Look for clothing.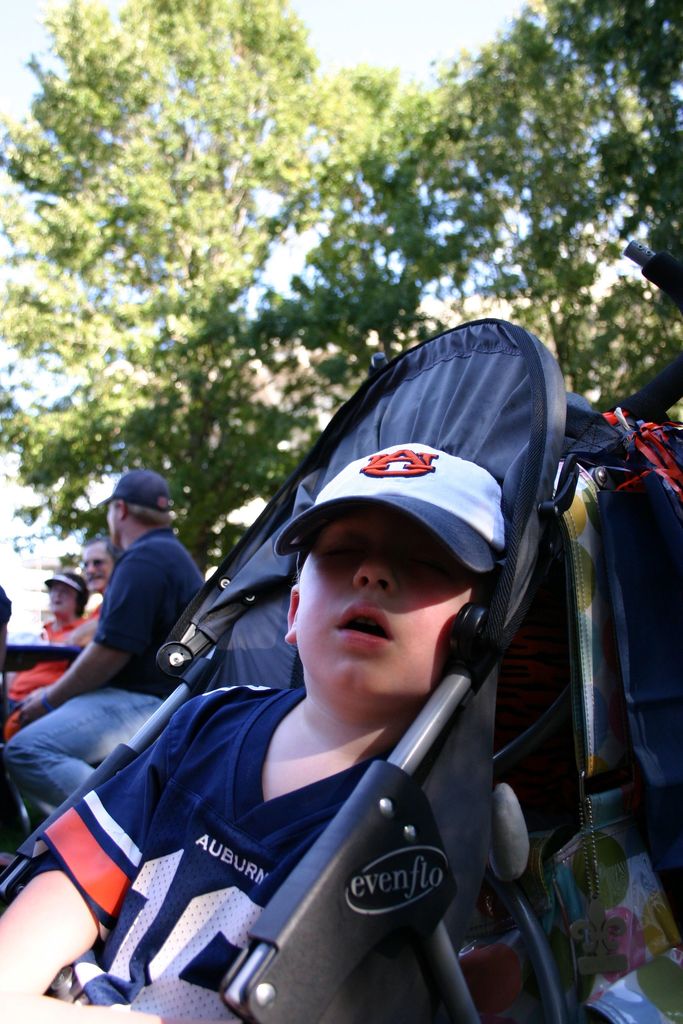
Found: l=0, t=533, r=203, b=818.
